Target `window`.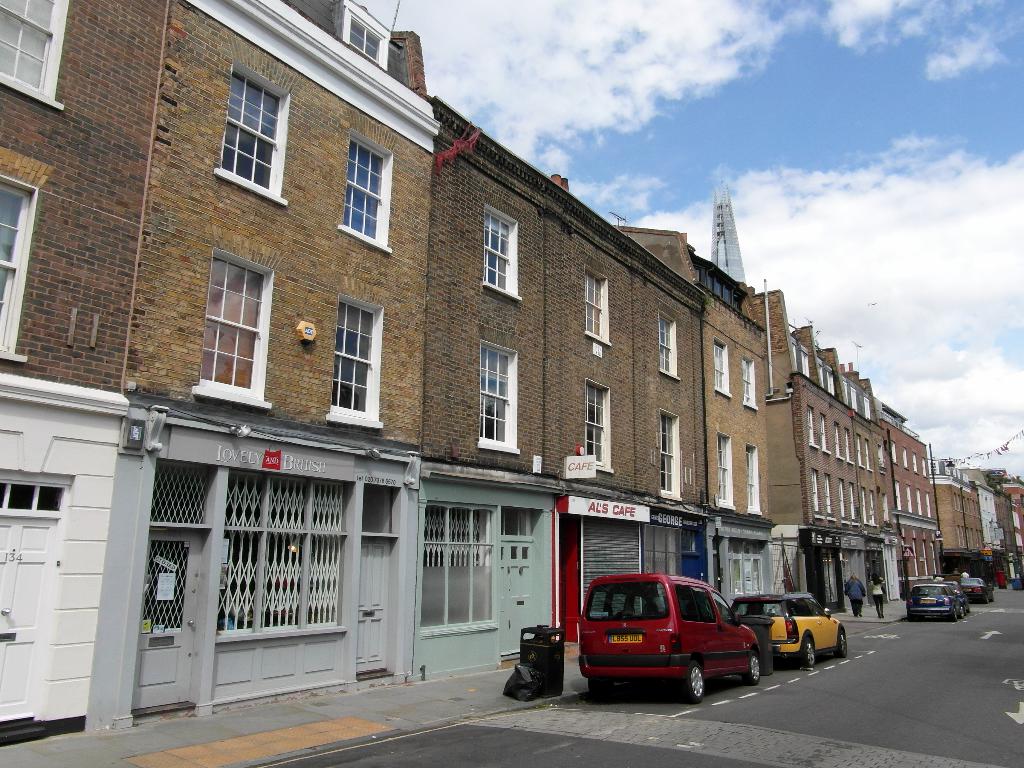
Target region: select_region(350, 132, 392, 257).
